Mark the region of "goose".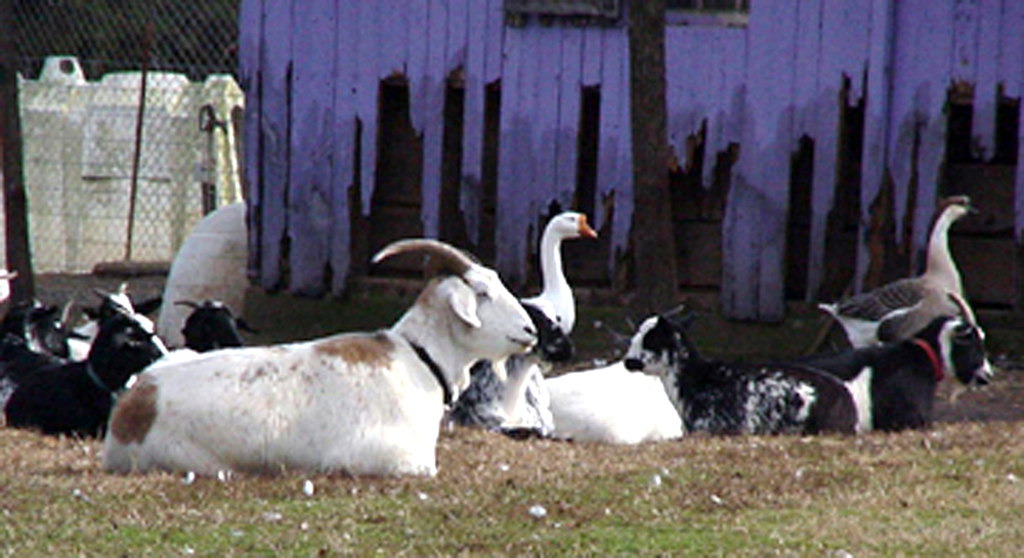
Region: bbox=[829, 193, 982, 315].
